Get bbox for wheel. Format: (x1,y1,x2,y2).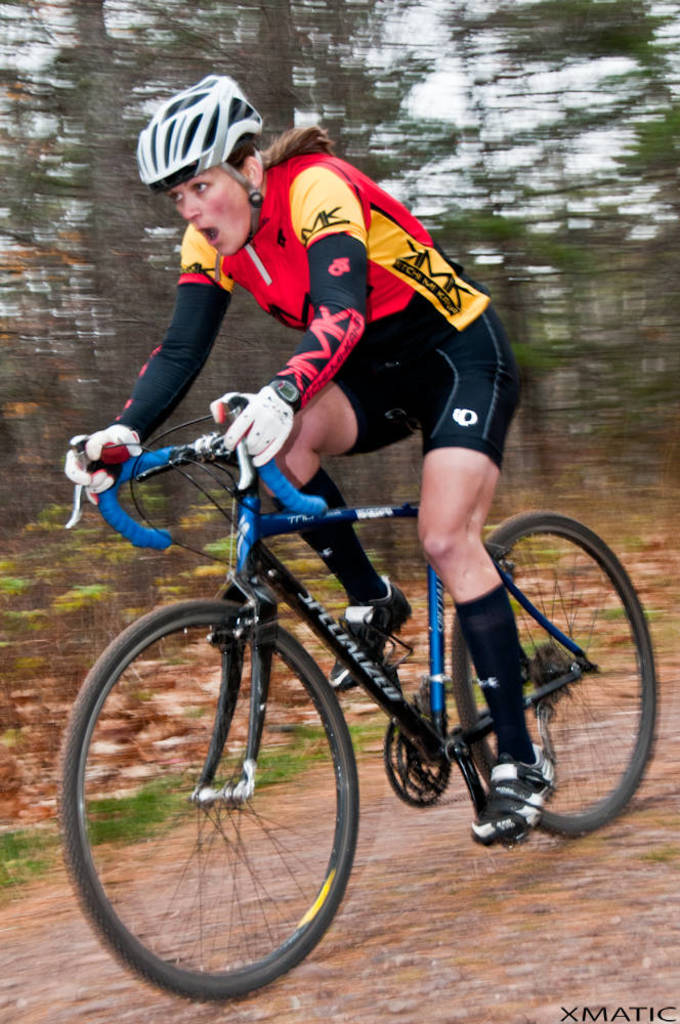
(67,593,369,993).
